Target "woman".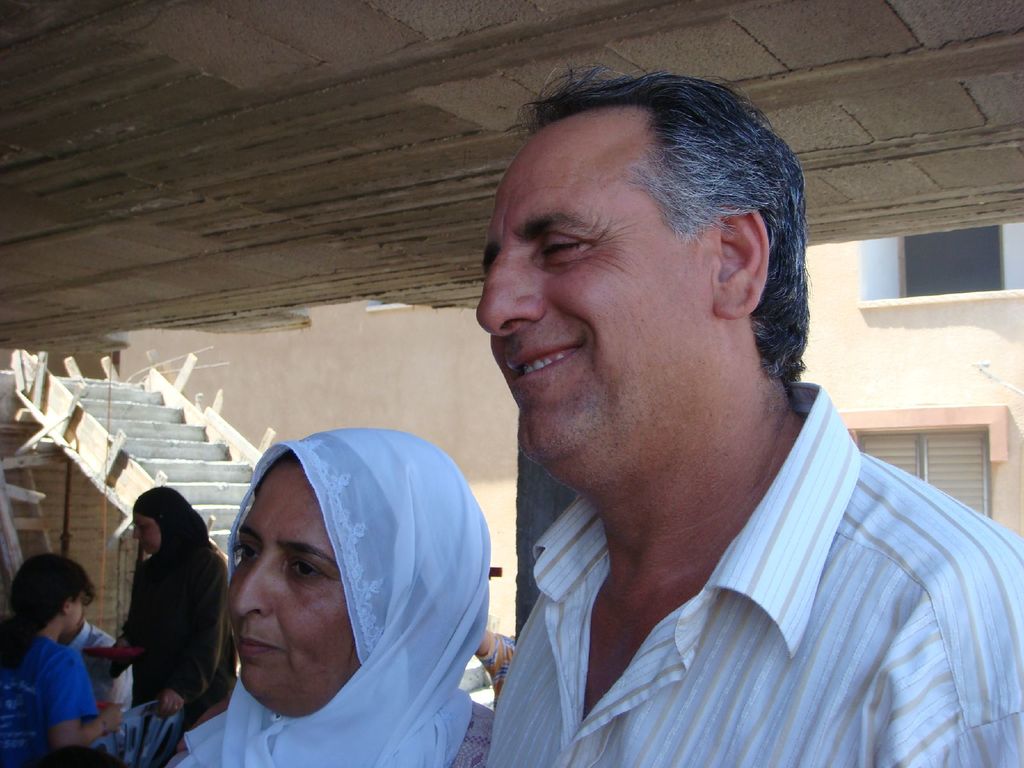
Target region: {"x1": 166, "y1": 428, "x2": 493, "y2": 767}.
